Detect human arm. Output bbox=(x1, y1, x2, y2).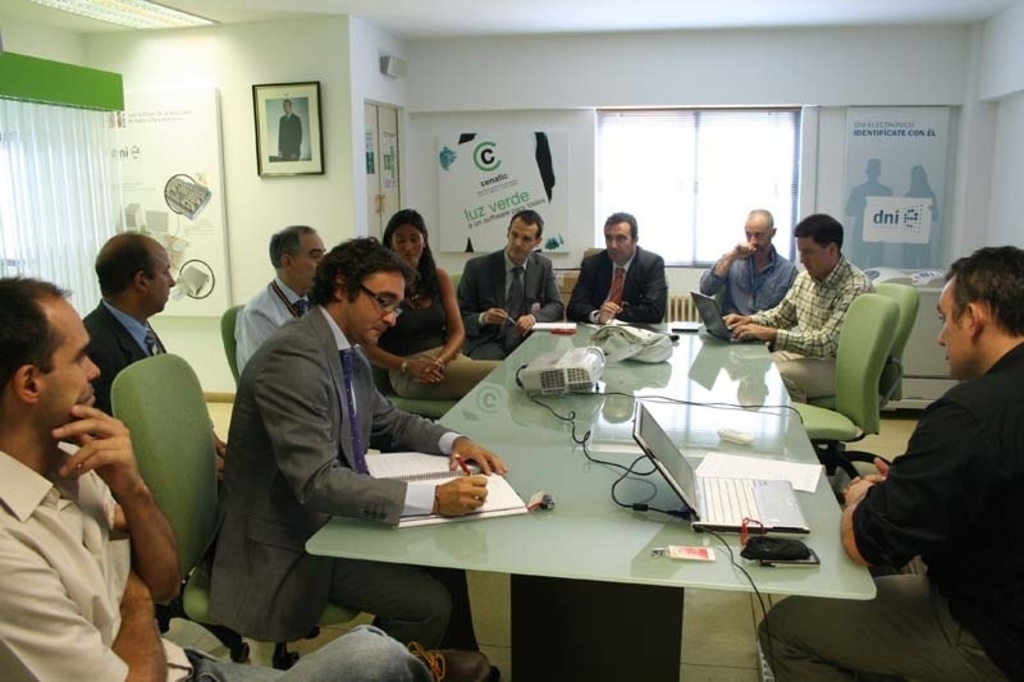
bbox=(456, 261, 509, 328).
